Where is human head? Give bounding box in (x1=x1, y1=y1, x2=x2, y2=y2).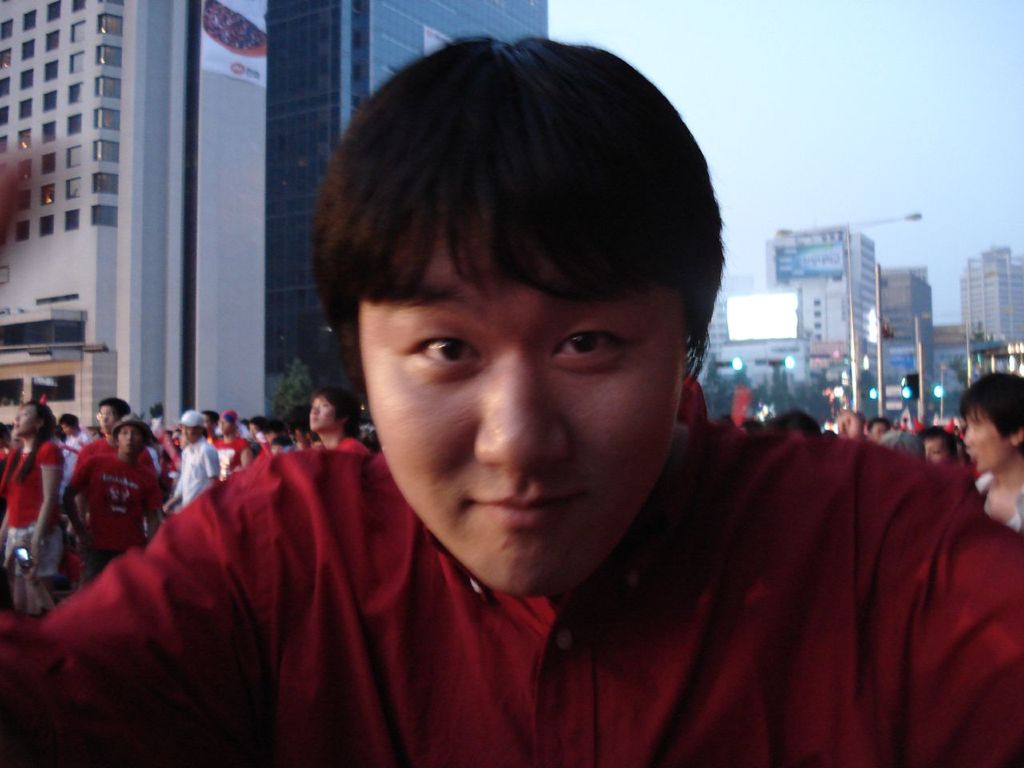
(x1=257, y1=418, x2=282, y2=438).
